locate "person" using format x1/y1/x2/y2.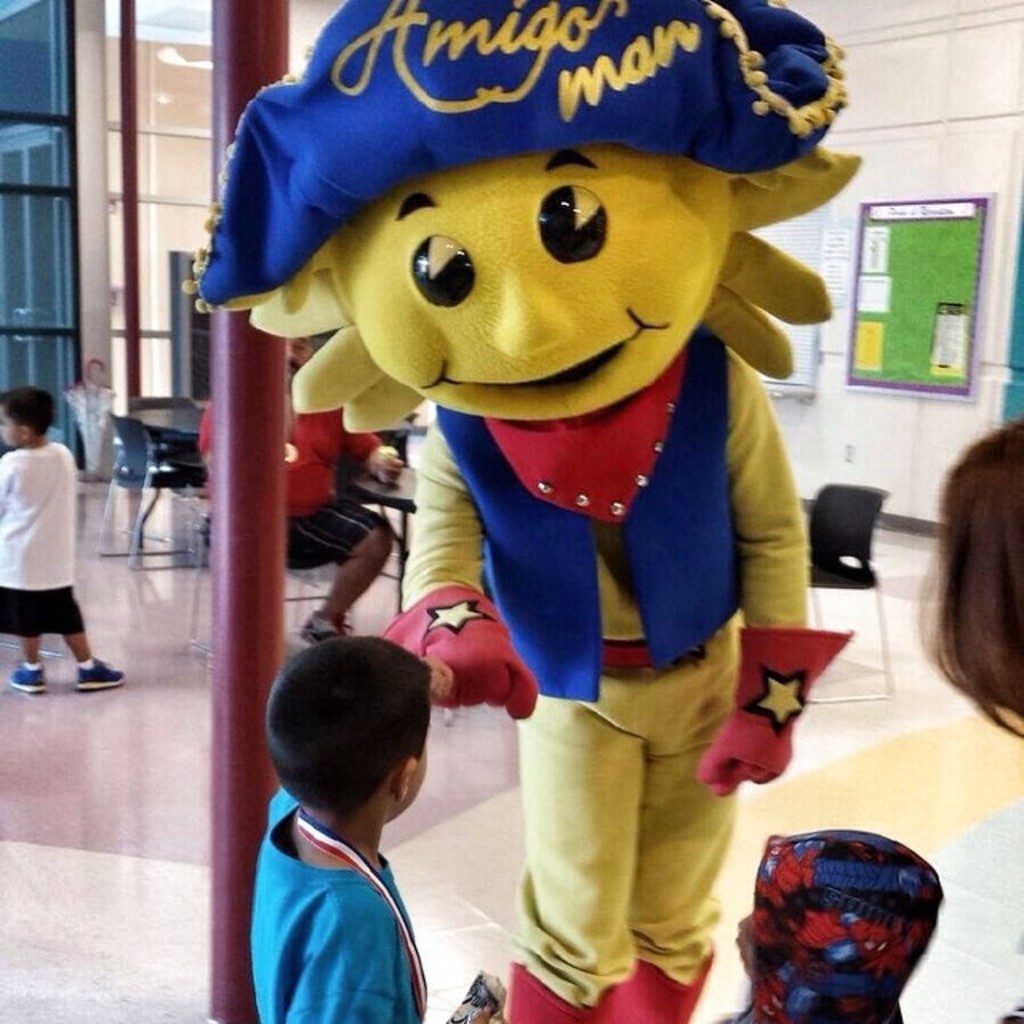
243/525/442/1022.
